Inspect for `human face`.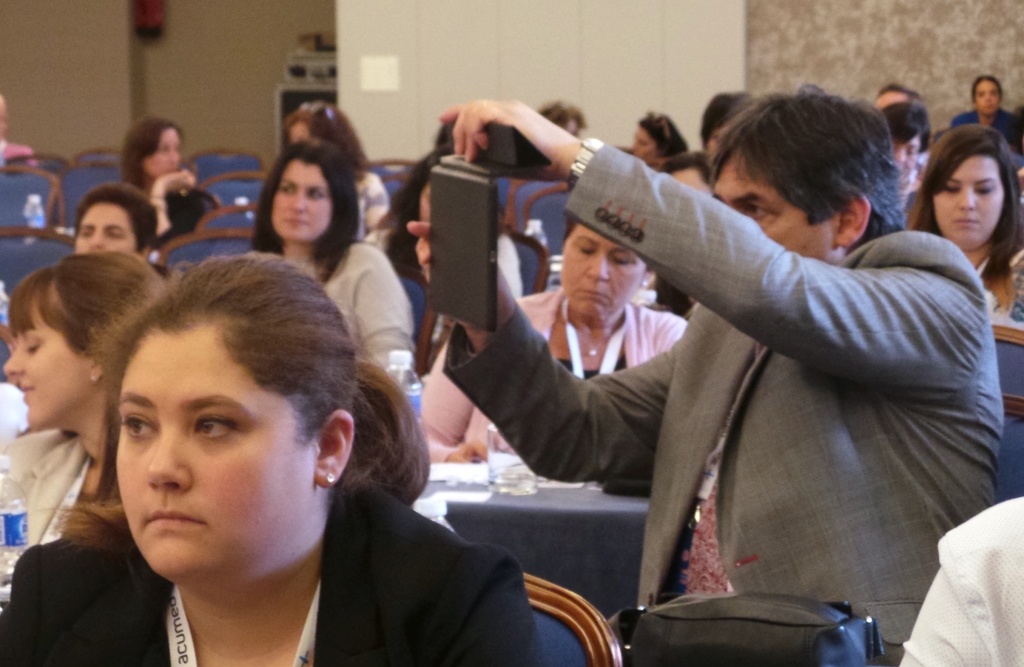
Inspection: Rect(973, 79, 1000, 115).
